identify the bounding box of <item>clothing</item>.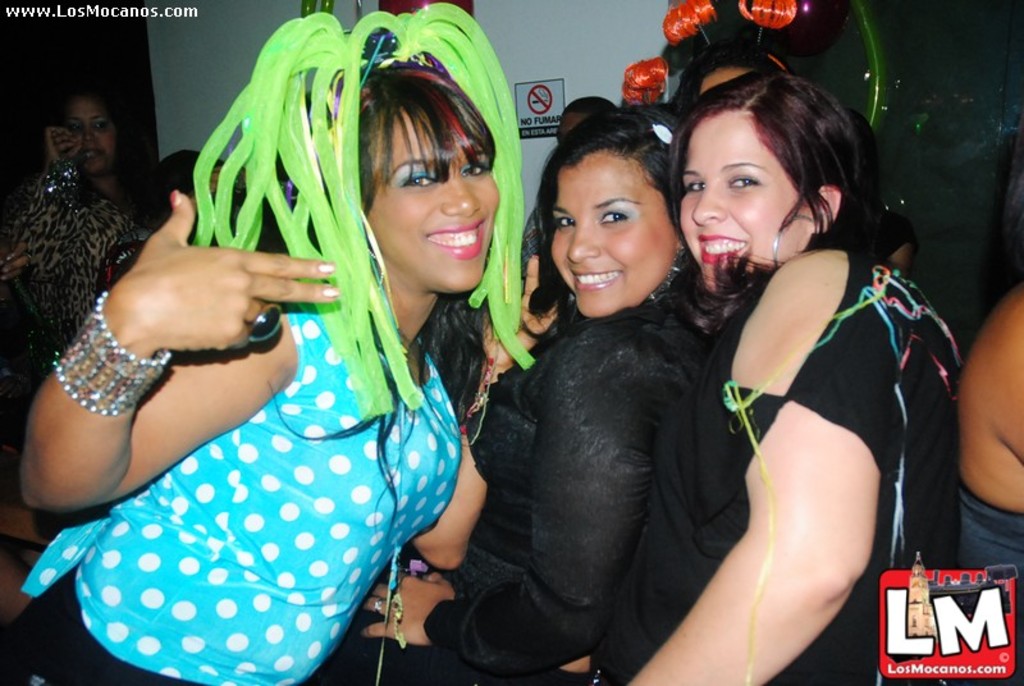
{"left": 0, "top": 157, "right": 127, "bottom": 362}.
